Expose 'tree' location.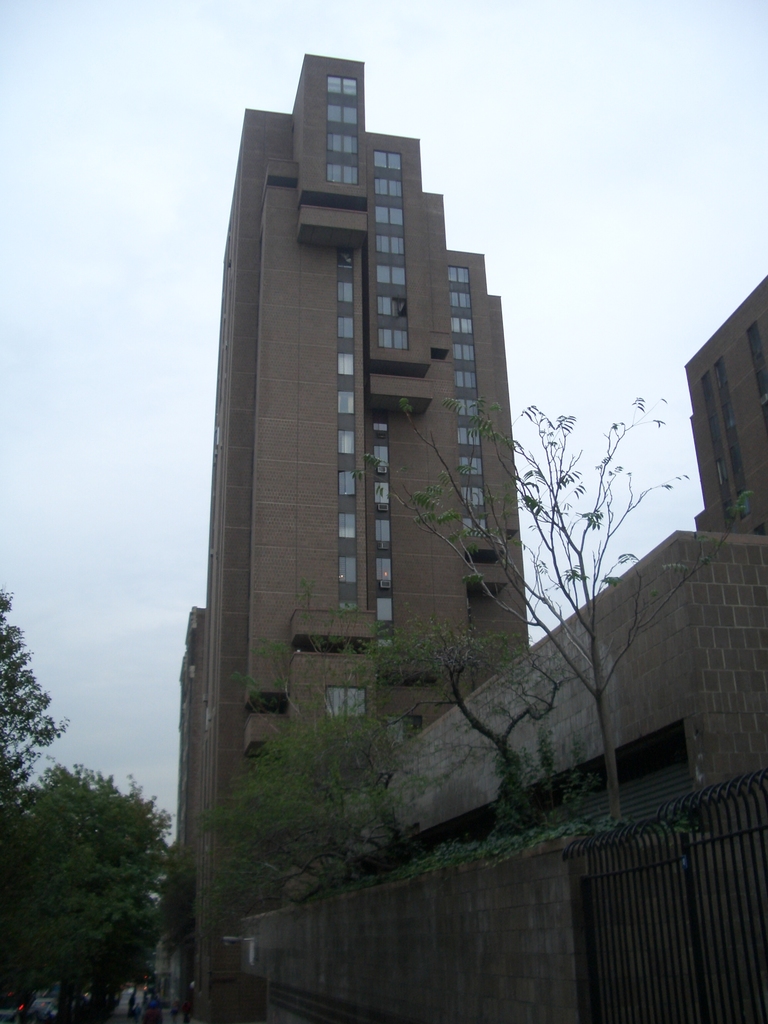
Exposed at bbox=[387, 391, 751, 825].
